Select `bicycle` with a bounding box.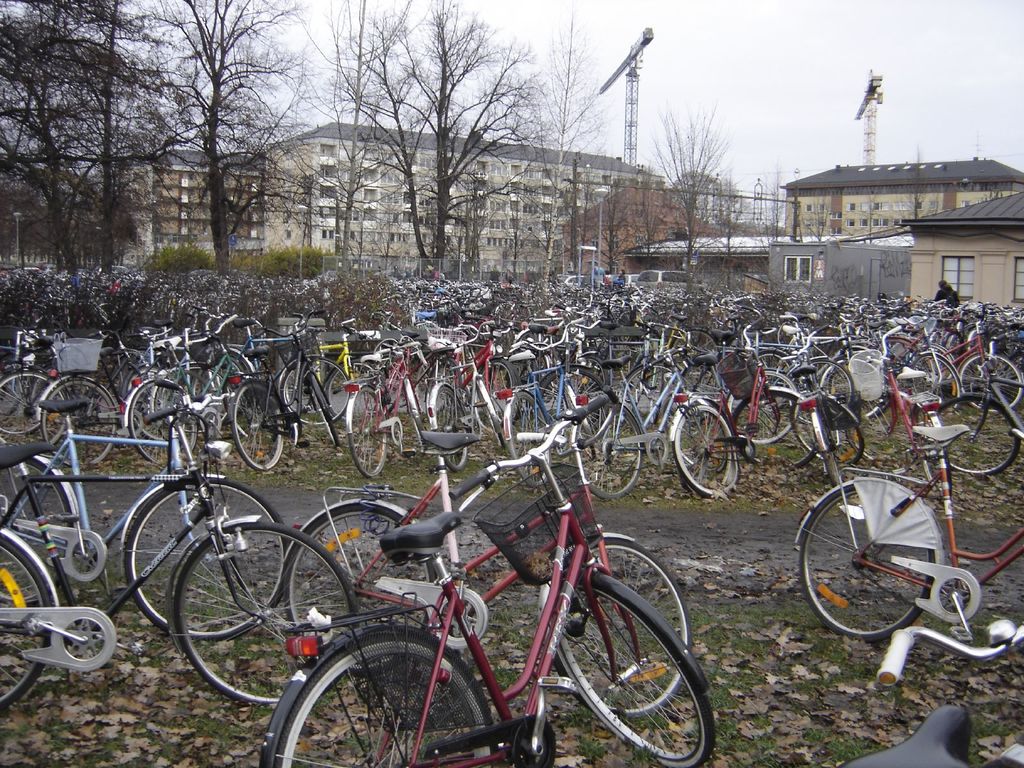
crop(175, 298, 225, 362).
